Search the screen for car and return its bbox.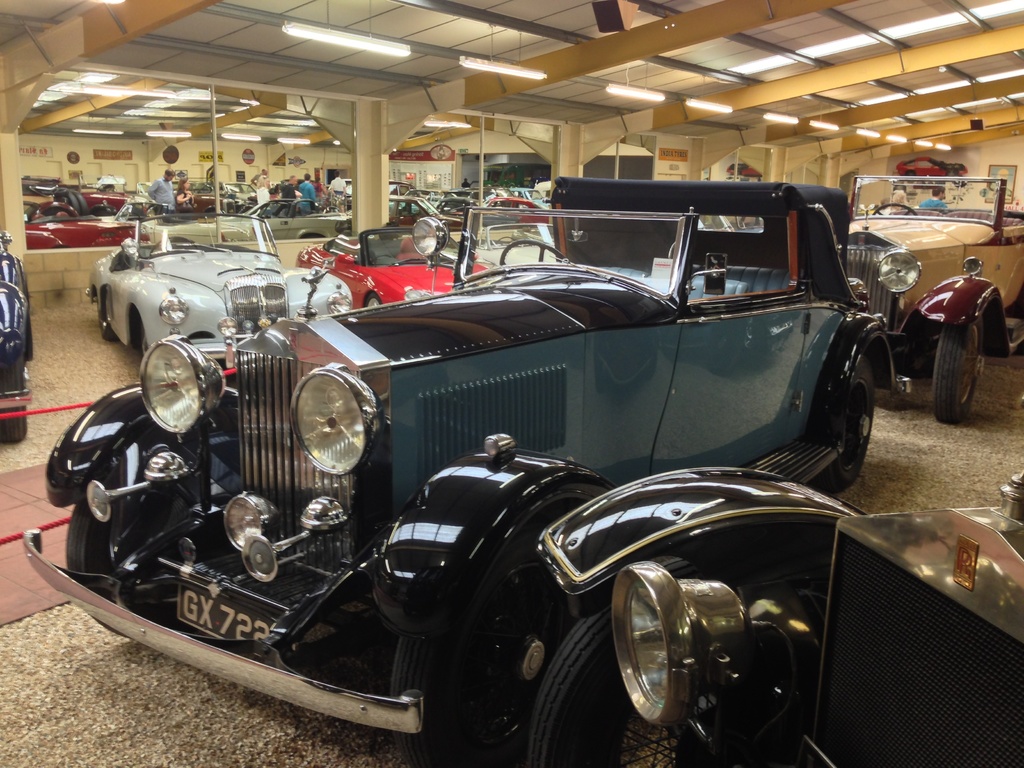
Found: region(838, 178, 1023, 422).
